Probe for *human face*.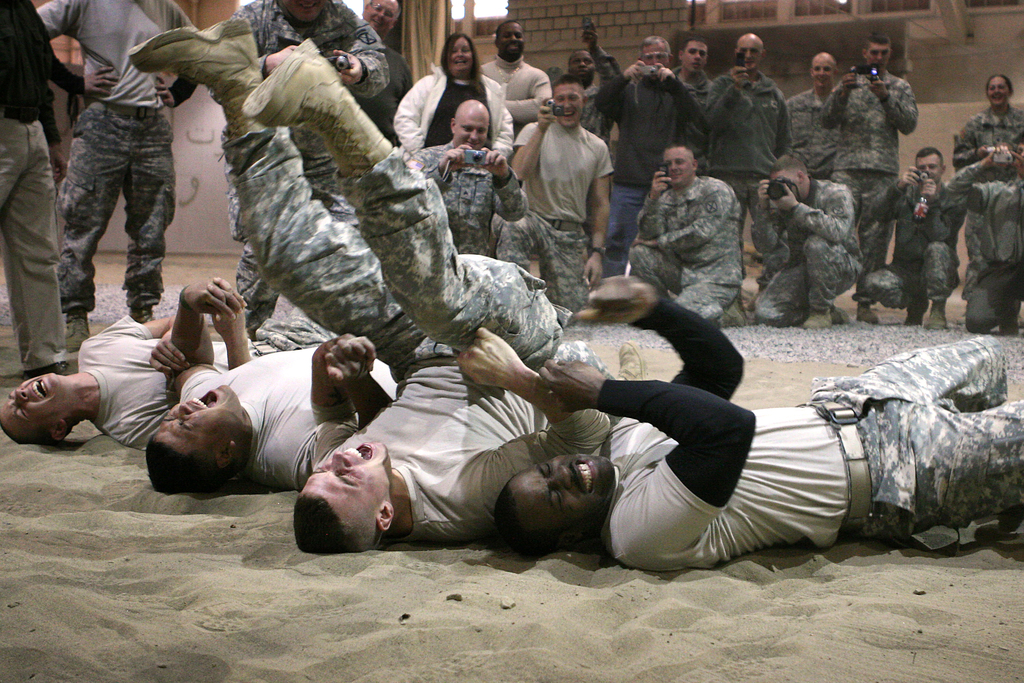
Probe result: (452,115,487,151).
